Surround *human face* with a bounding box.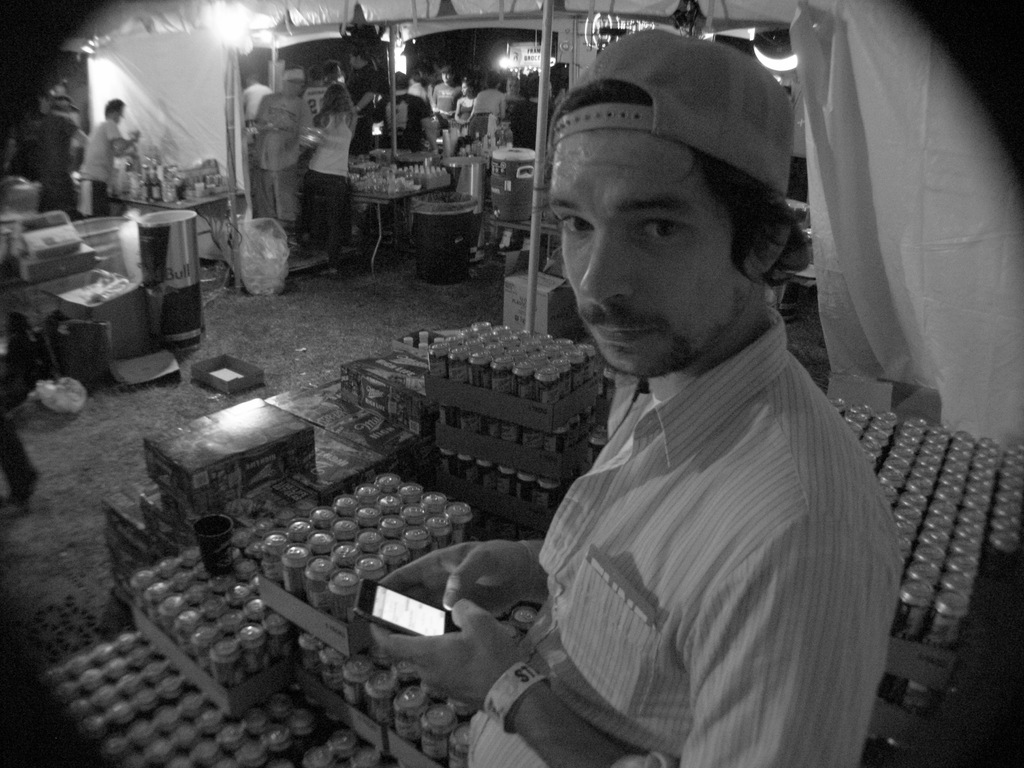
551/123/752/383.
